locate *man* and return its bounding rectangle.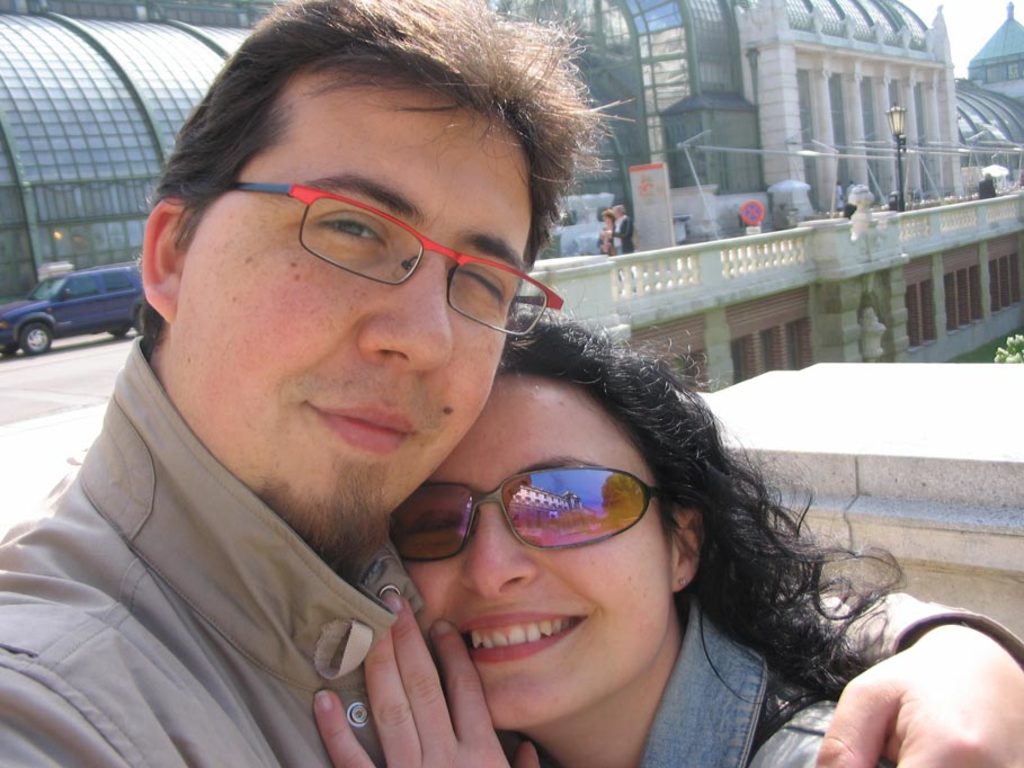
{"x1": 974, "y1": 170, "x2": 1000, "y2": 200}.
